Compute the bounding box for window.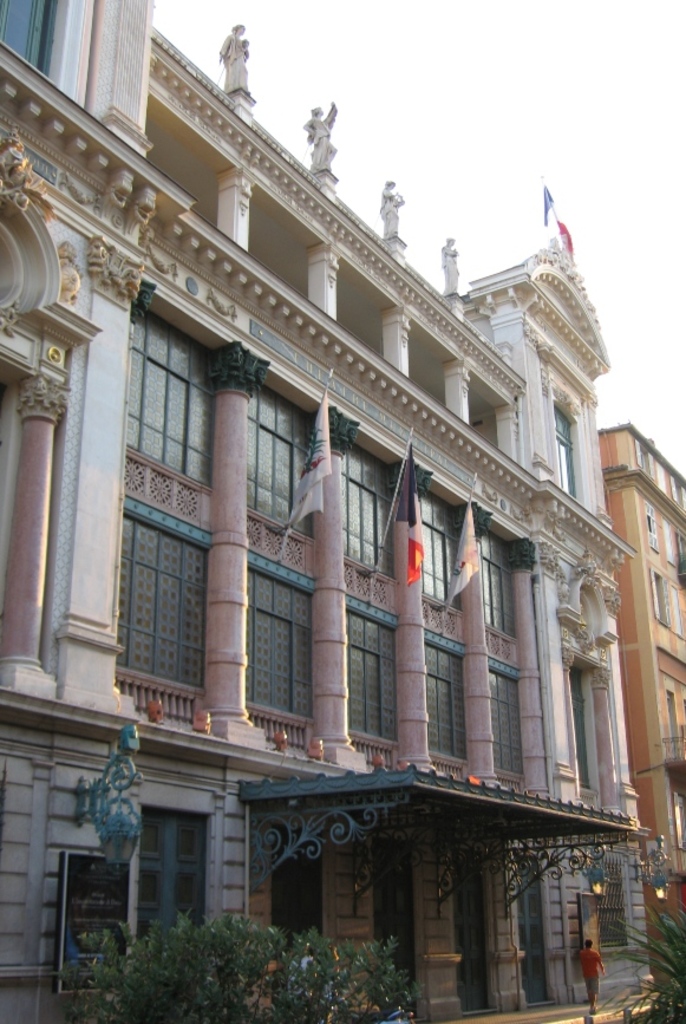
rect(349, 612, 393, 730).
